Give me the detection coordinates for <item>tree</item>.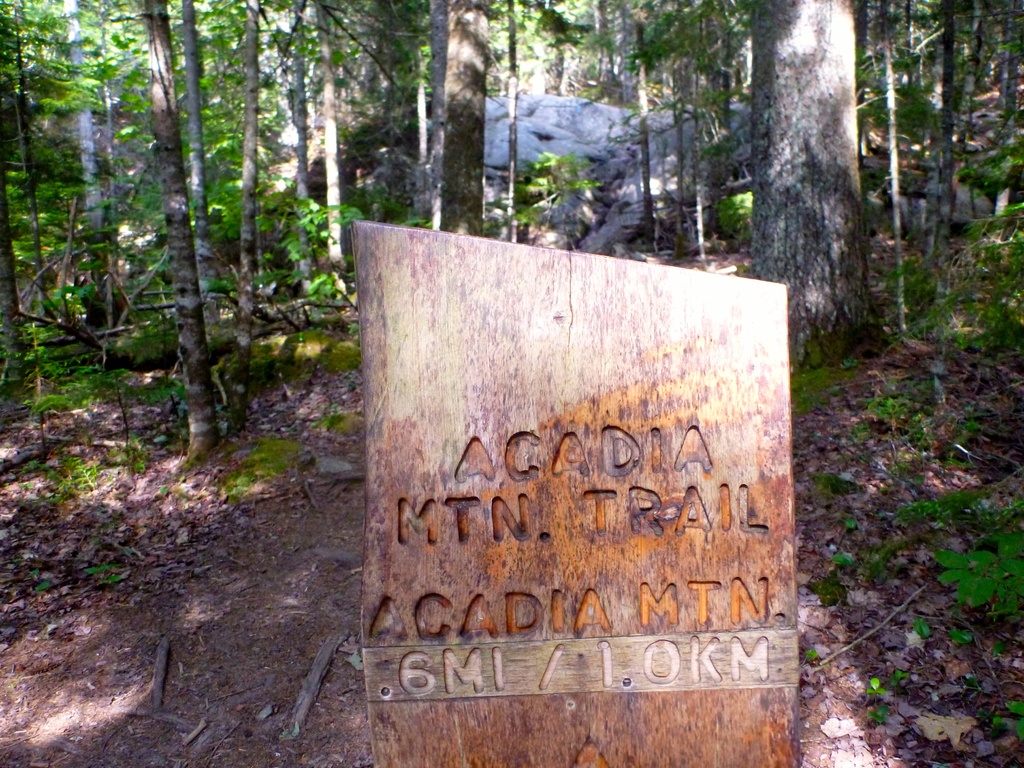
rect(172, 0, 235, 298).
